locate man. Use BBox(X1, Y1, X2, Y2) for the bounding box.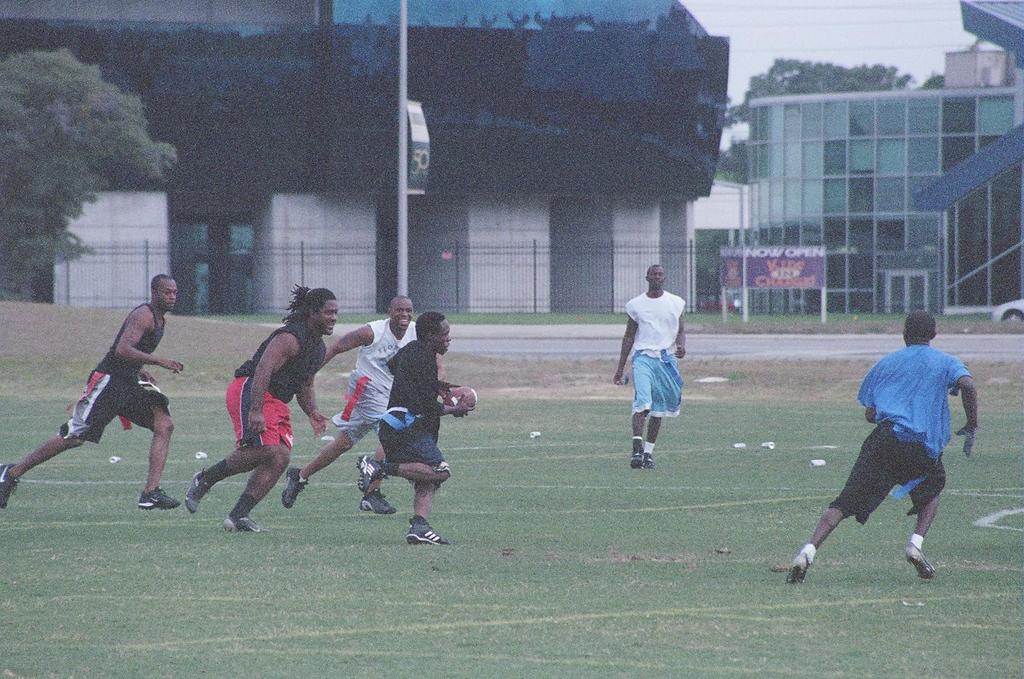
BBox(606, 265, 685, 466).
